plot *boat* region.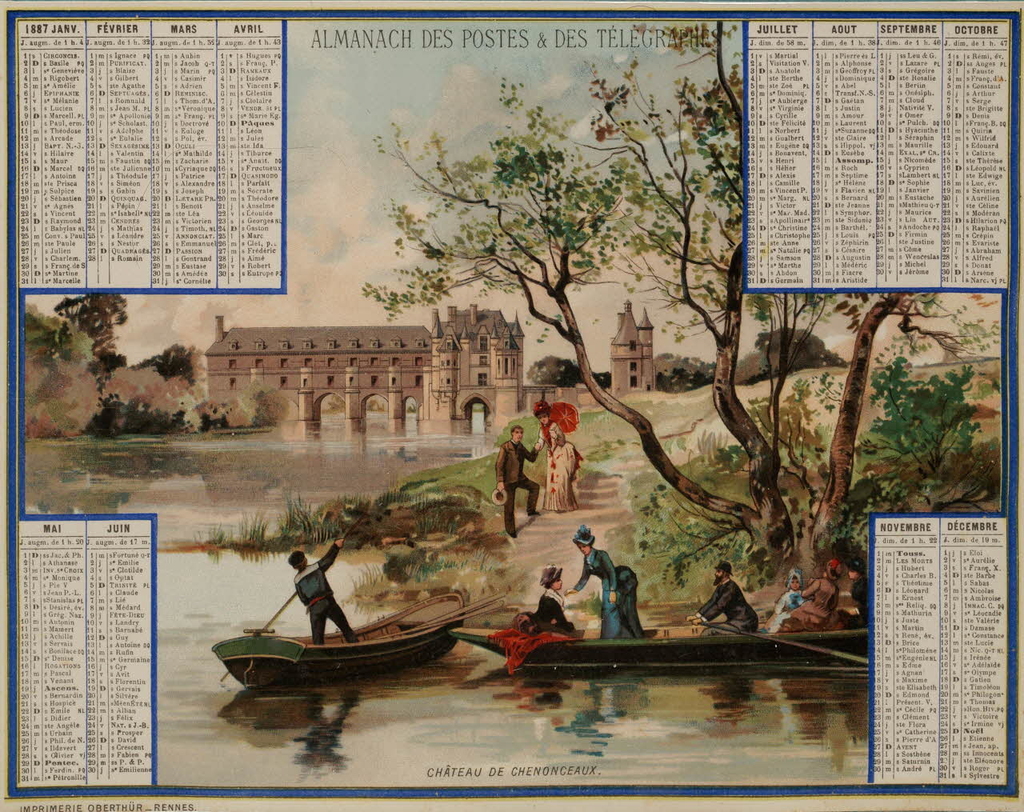
Plotted at BBox(451, 622, 873, 679).
